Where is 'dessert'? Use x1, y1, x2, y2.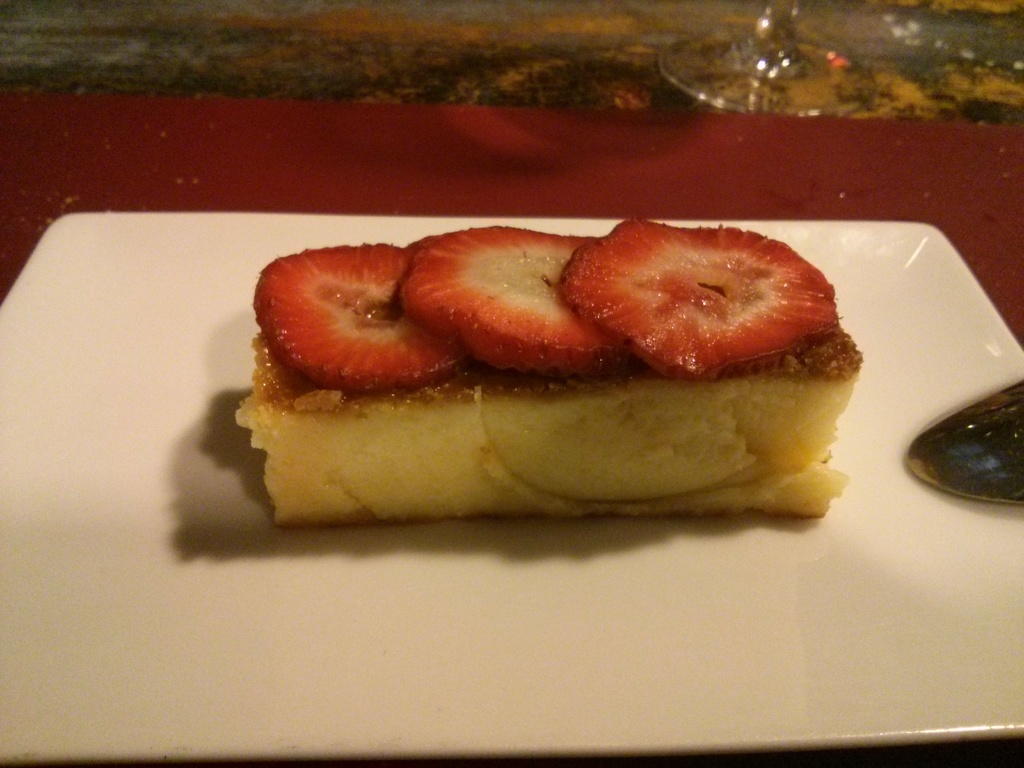
253, 201, 865, 529.
